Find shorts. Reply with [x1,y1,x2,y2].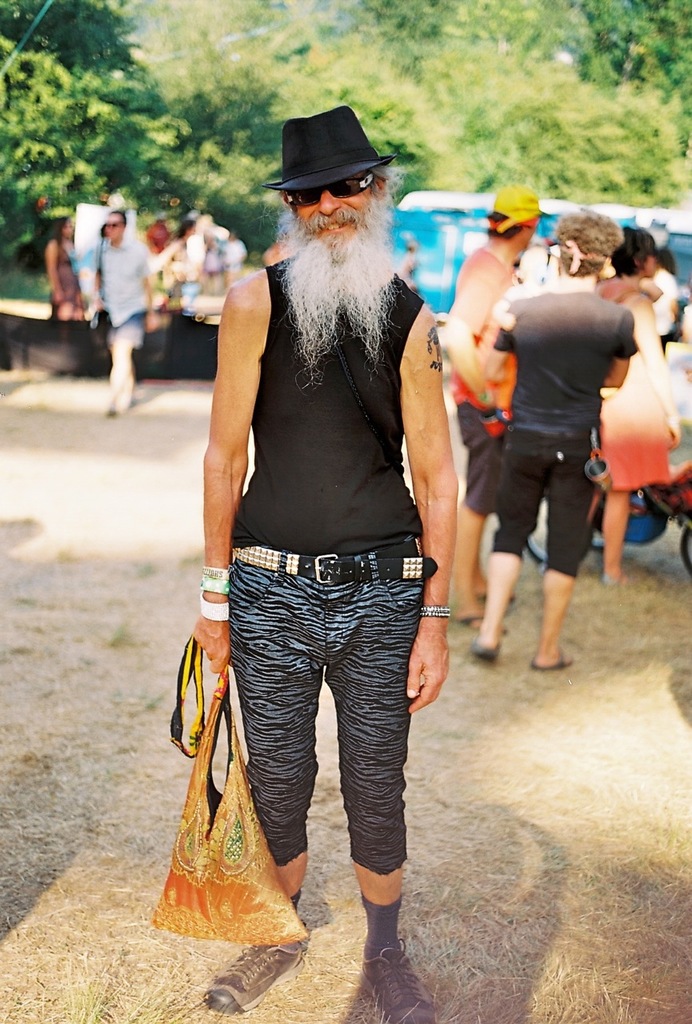
[458,398,506,515].
